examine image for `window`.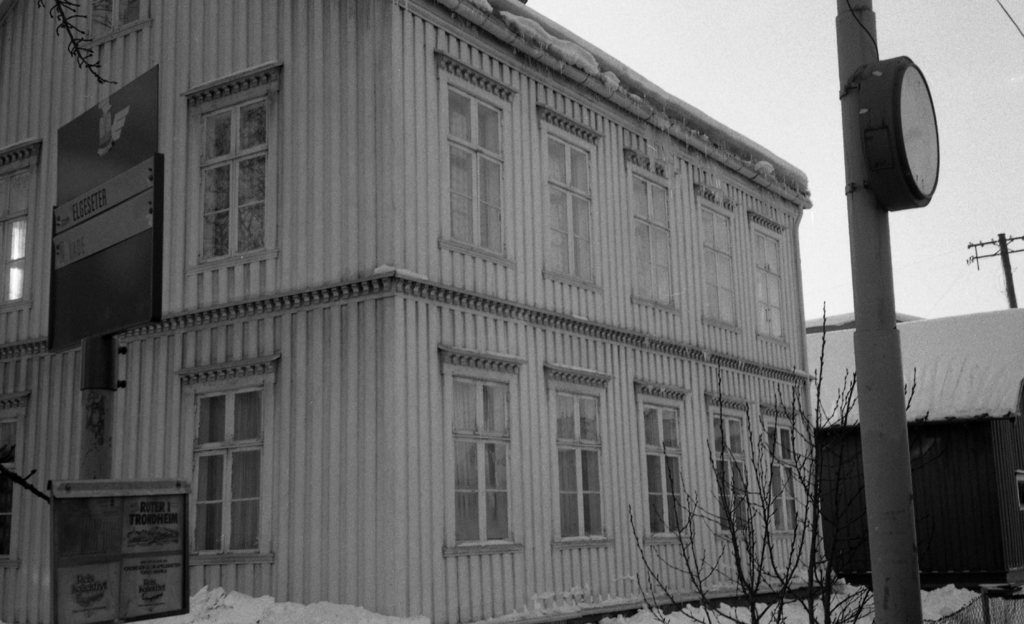
Examination result: crop(435, 49, 514, 264).
